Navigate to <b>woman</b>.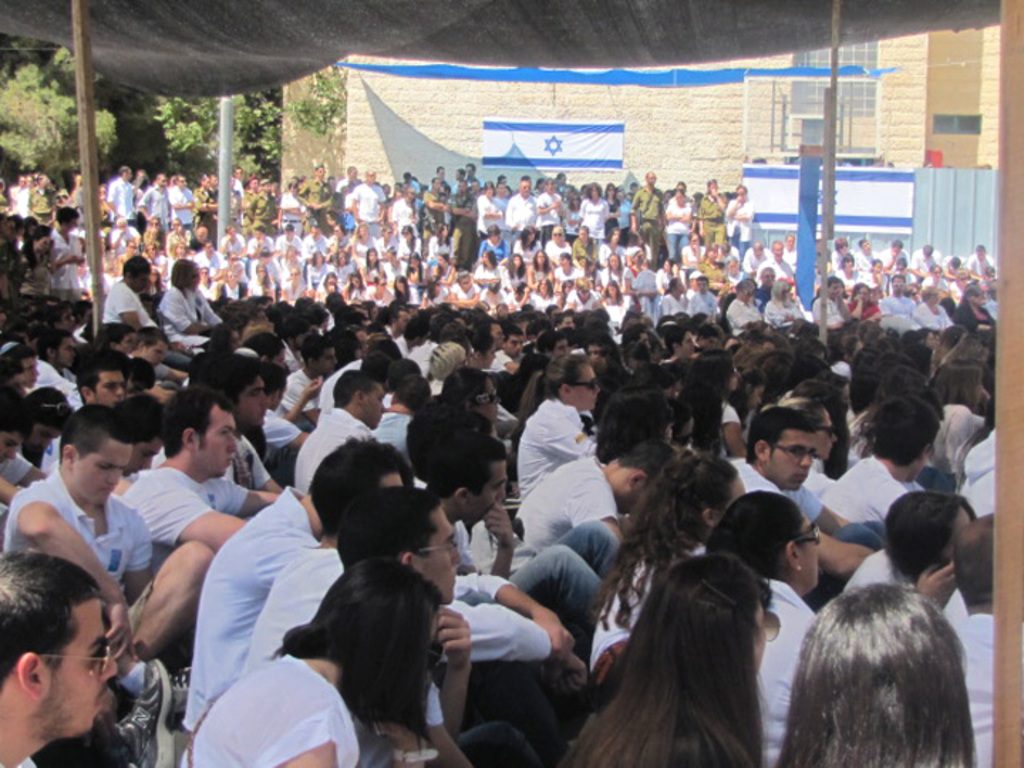
Navigation target: x1=347, y1=216, x2=371, y2=257.
